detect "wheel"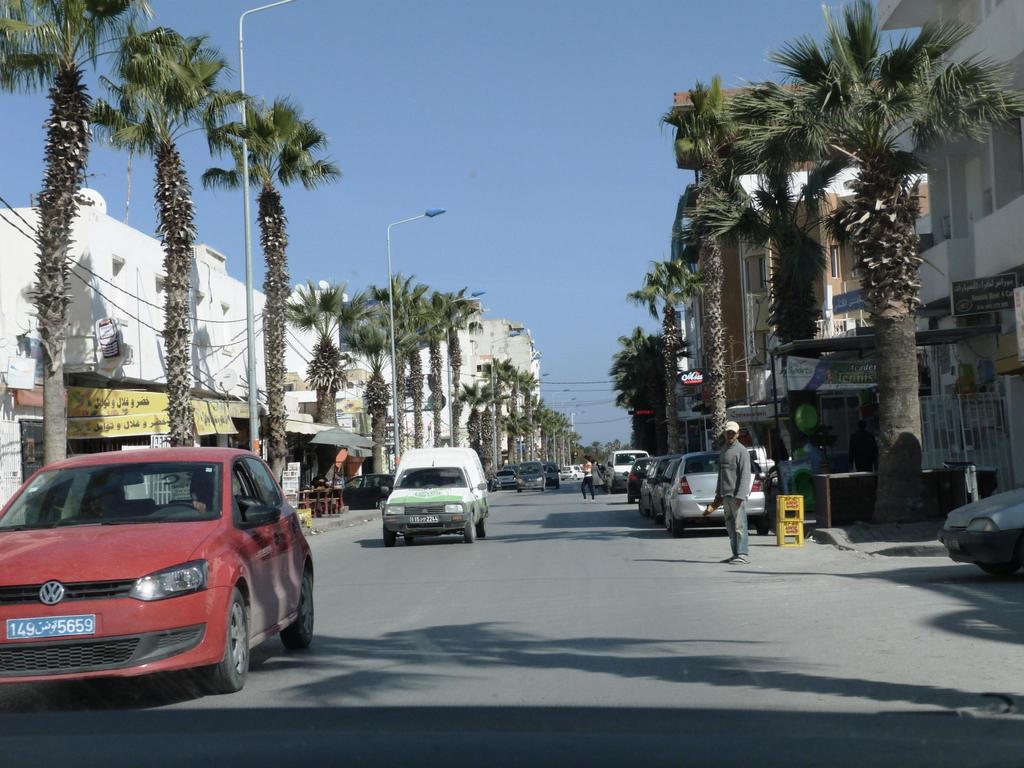
locate(665, 511, 670, 526)
